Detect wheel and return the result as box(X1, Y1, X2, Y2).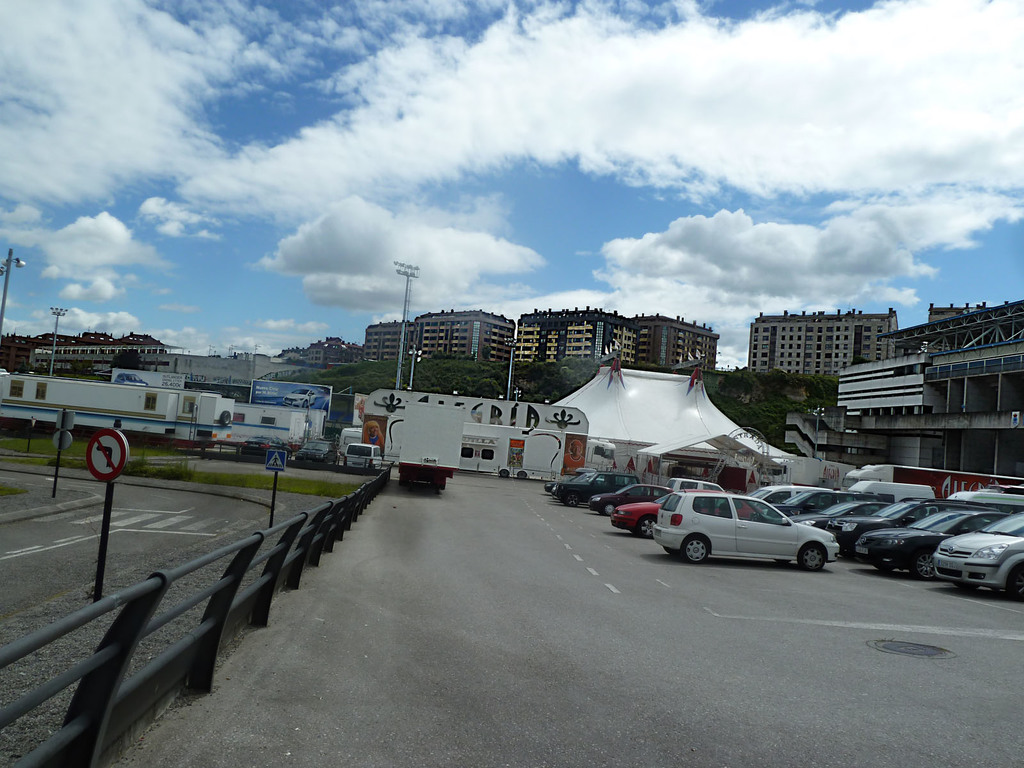
box(1009, 568, 1023, 600).
